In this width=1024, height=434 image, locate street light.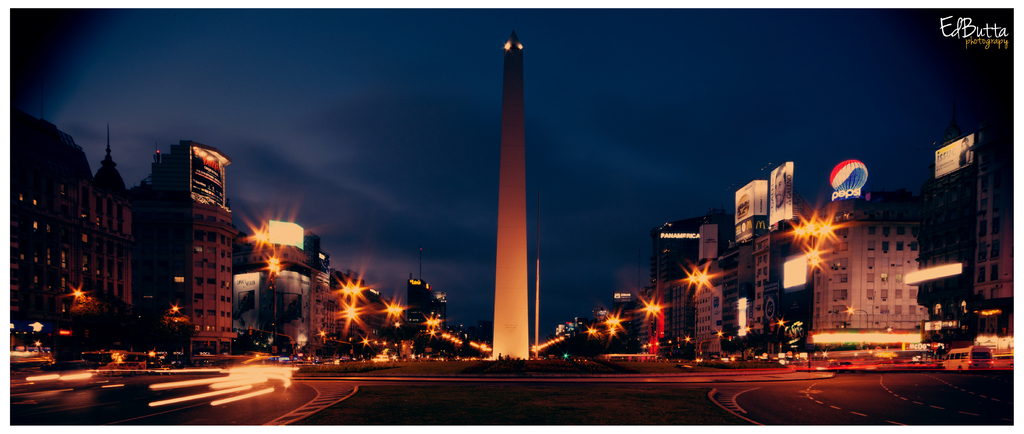
Bounding box: box(335, 285, 369, 358).
